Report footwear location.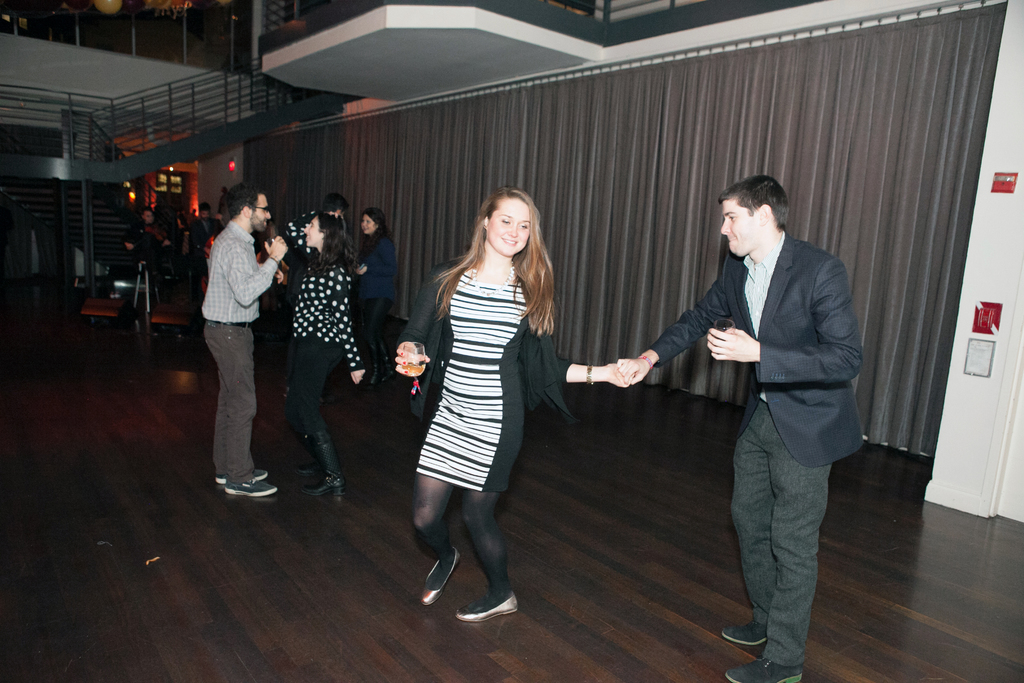
Report: 369/354/381/388.
